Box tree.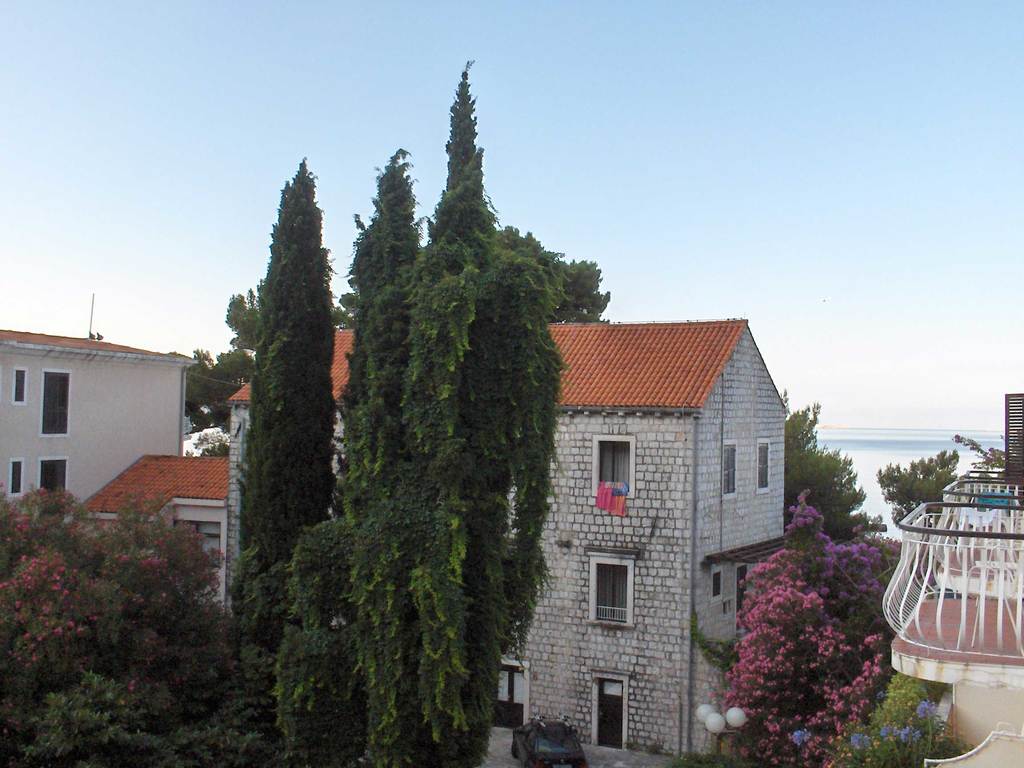
874:450:964:532.
